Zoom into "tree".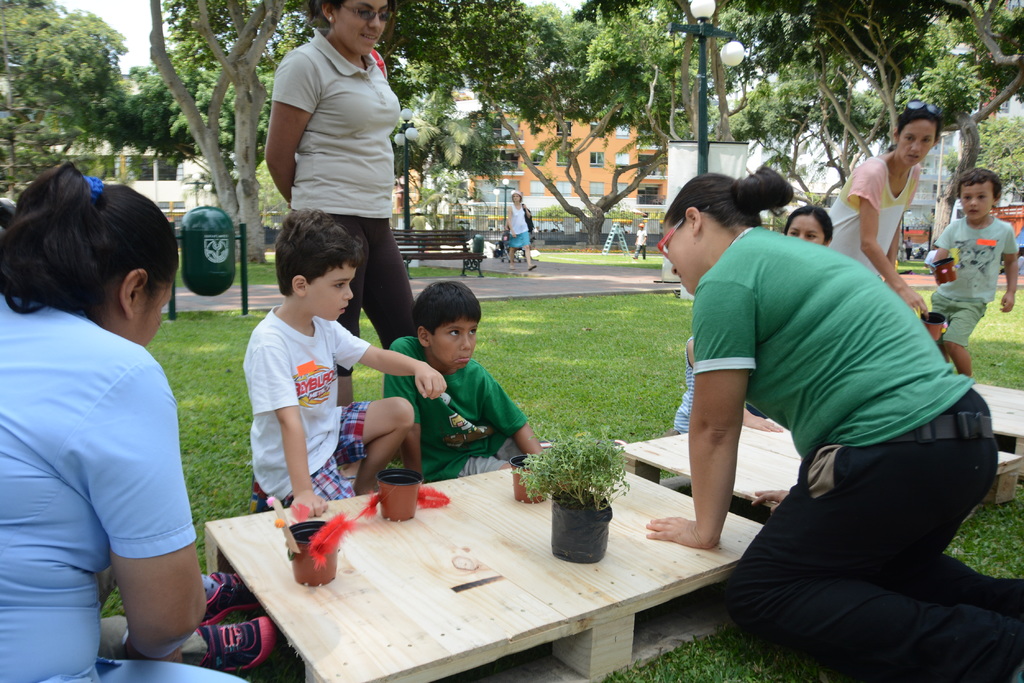
Zoom target: box=[681, 0, 1023, 249].
